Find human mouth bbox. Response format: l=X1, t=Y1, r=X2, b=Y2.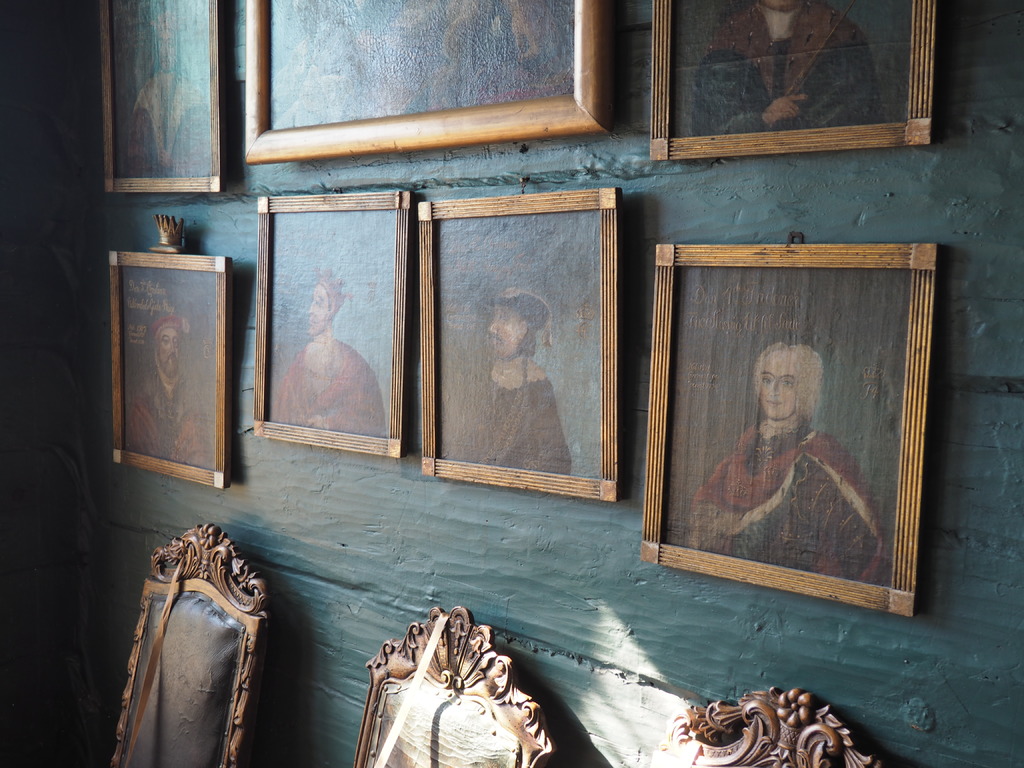
l=764, t=400, r=780, b=409.
